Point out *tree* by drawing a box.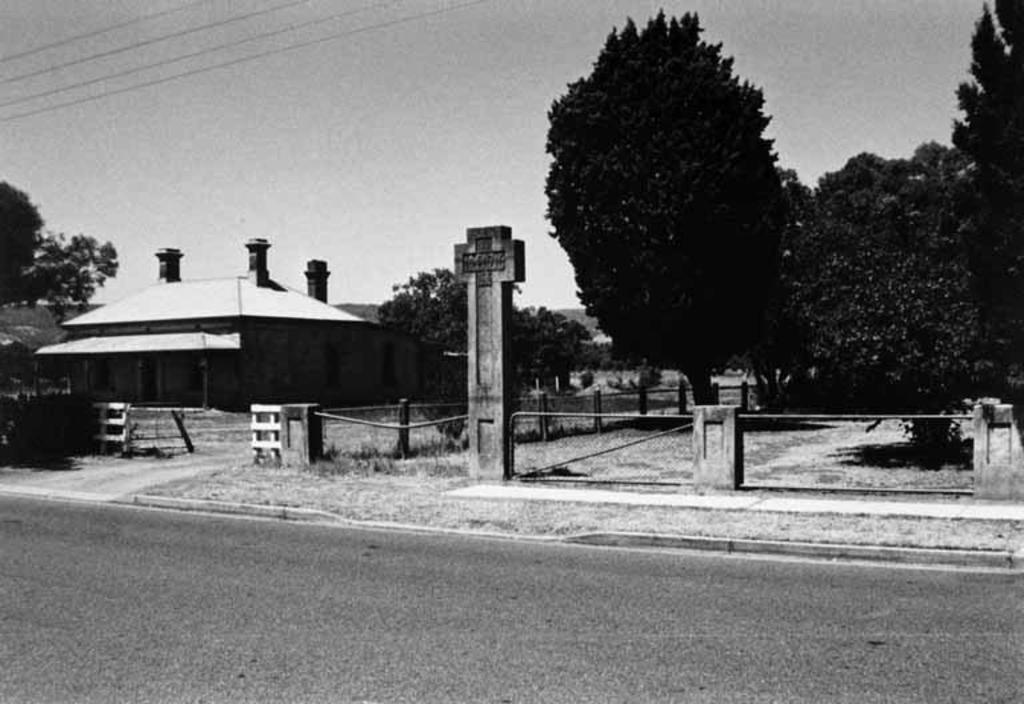
detection(0, 180, 45, 308).
